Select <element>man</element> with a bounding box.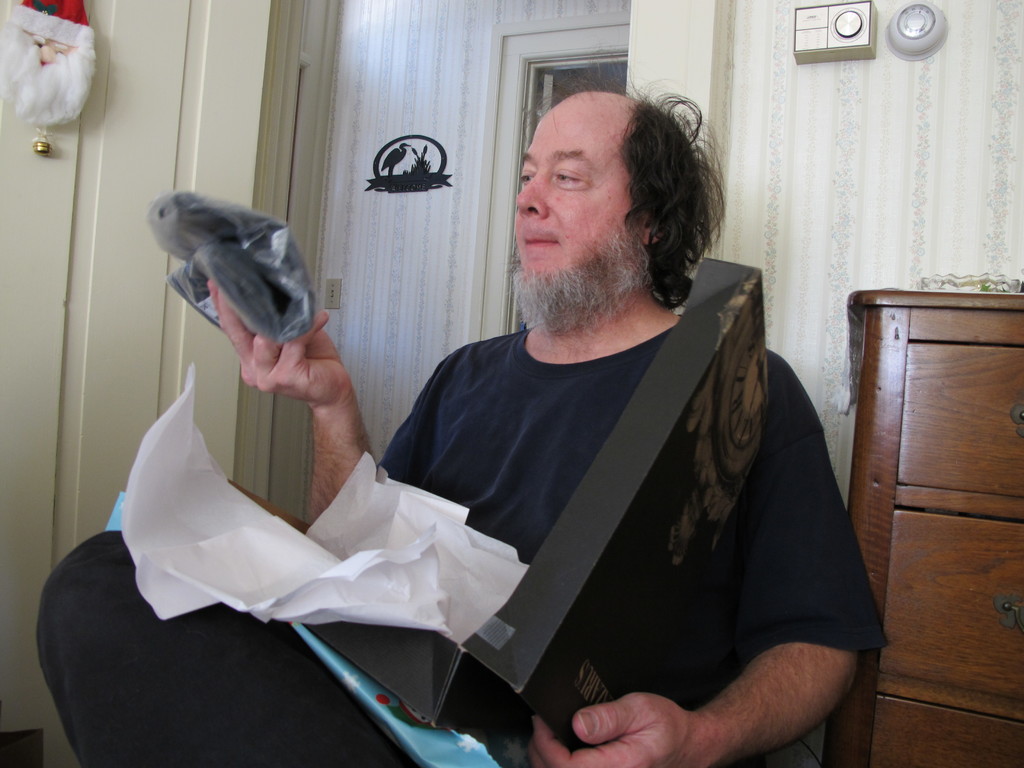
[267,90,874,749].
